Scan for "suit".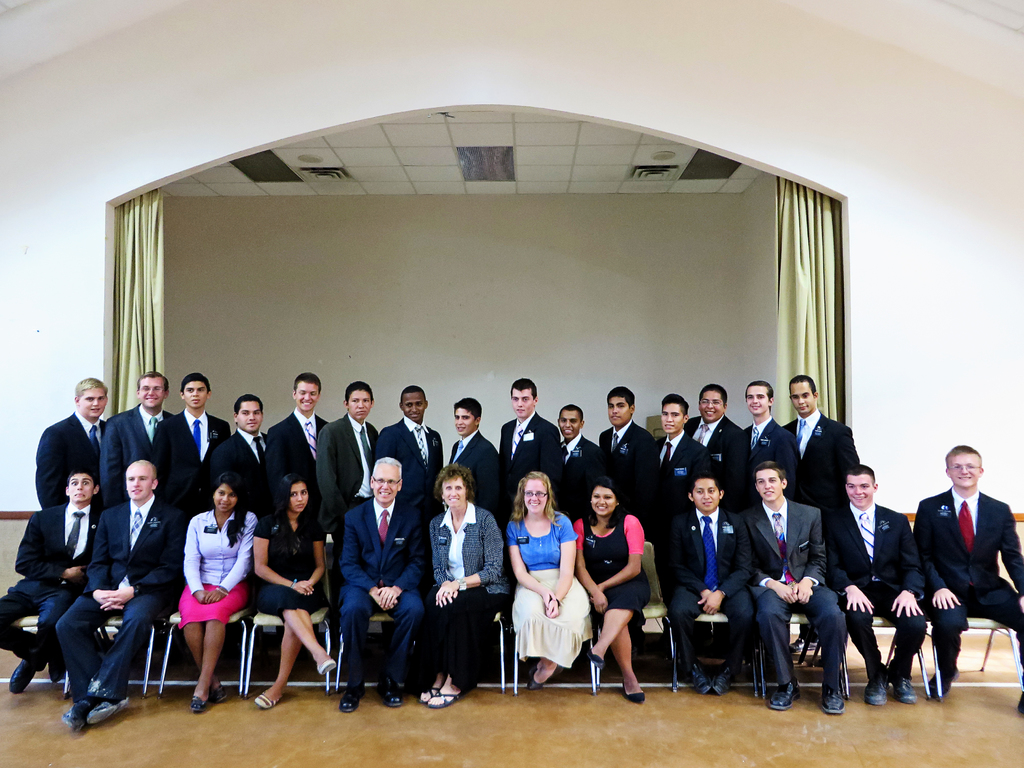
Scan result: bbox=[498, 414, 560, 493].
